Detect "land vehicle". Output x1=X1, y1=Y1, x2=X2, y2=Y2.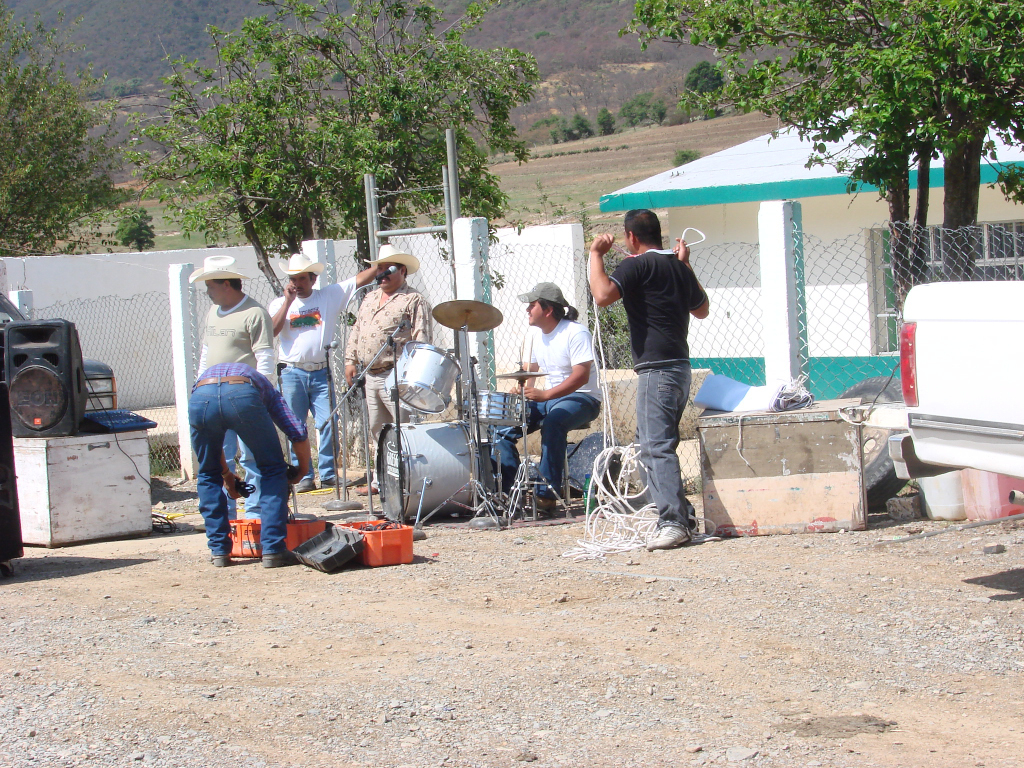
x1=882, y1=244, x2=1023, y2=530.
